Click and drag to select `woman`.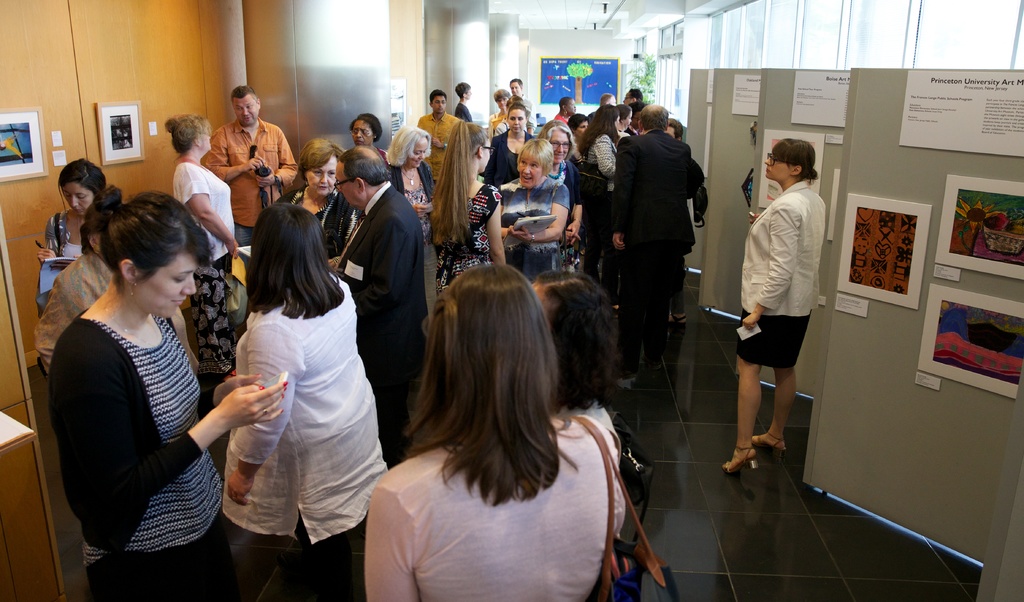
Selection: x1=492, y1=104, x2=544, y2=196.
